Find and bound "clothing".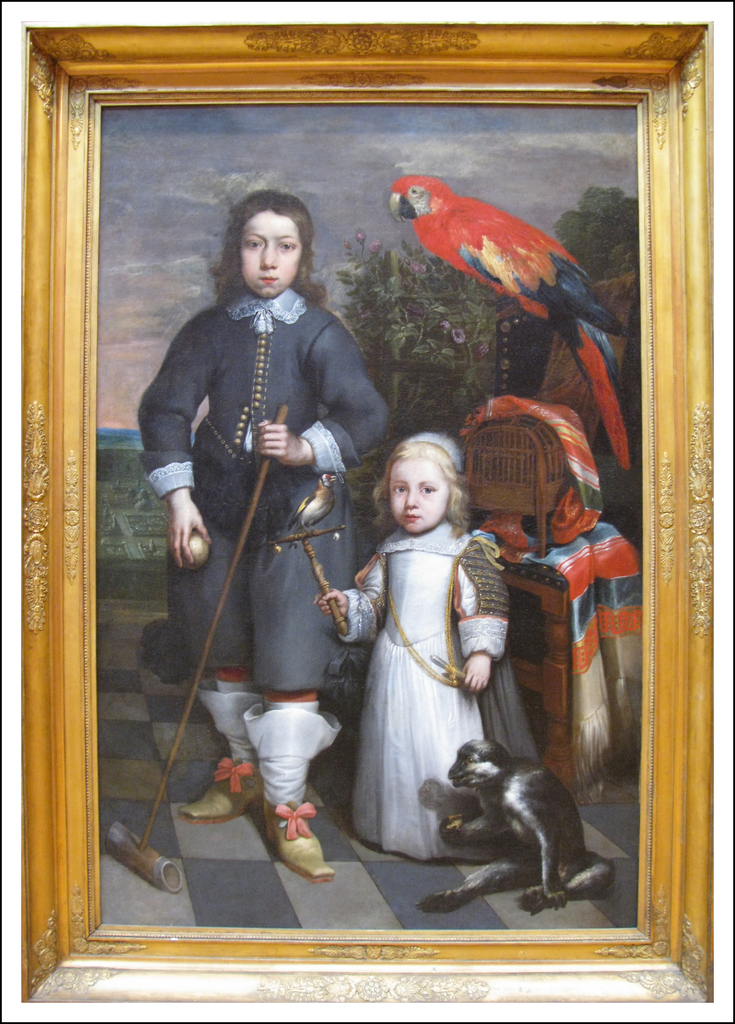
Bound: [x1=330, y1=509, x2=507, y2=857].
